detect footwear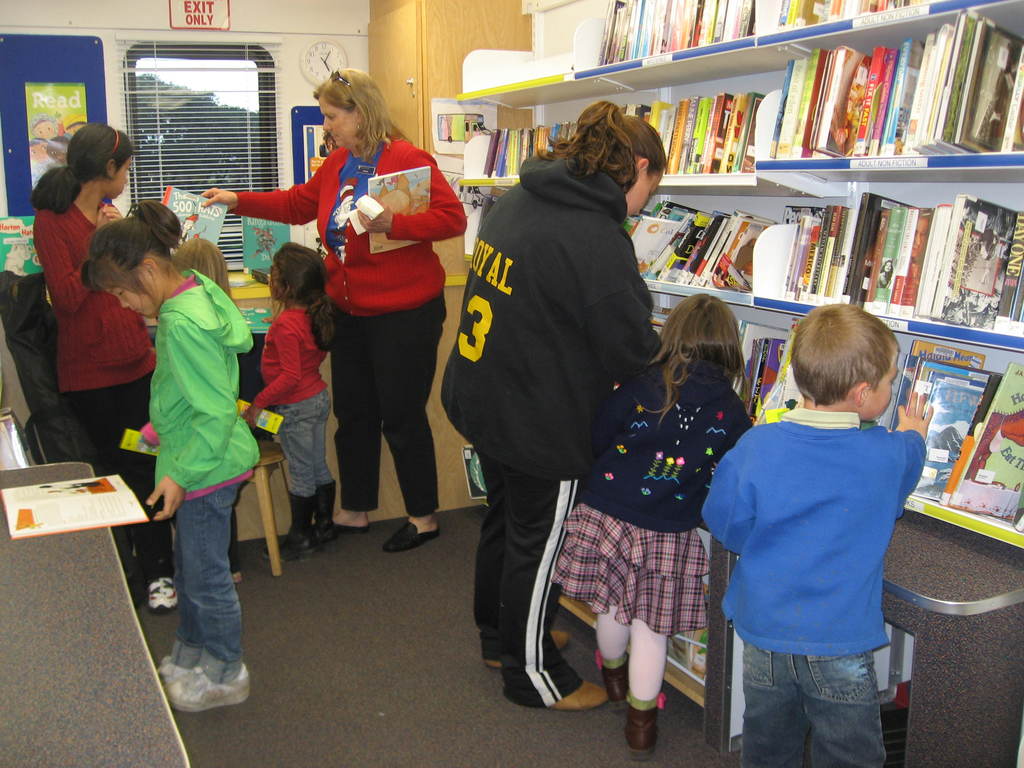
<box>599,655,625,703</box>
